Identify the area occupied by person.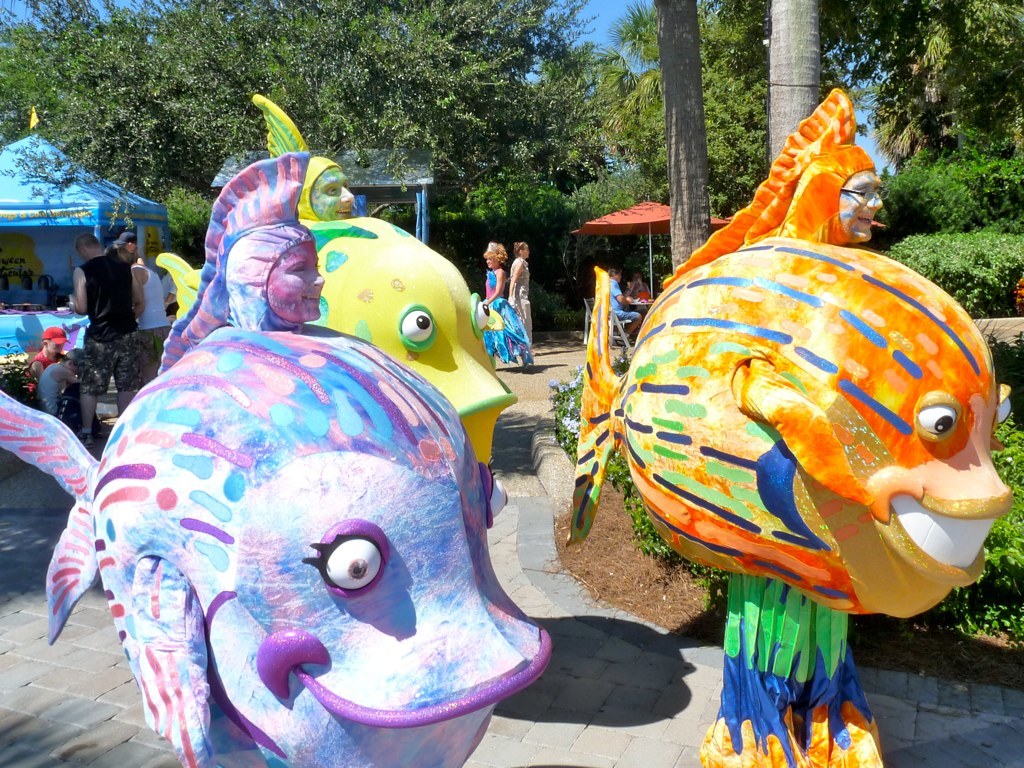
Area: <box>835,171,886,241</box>.
